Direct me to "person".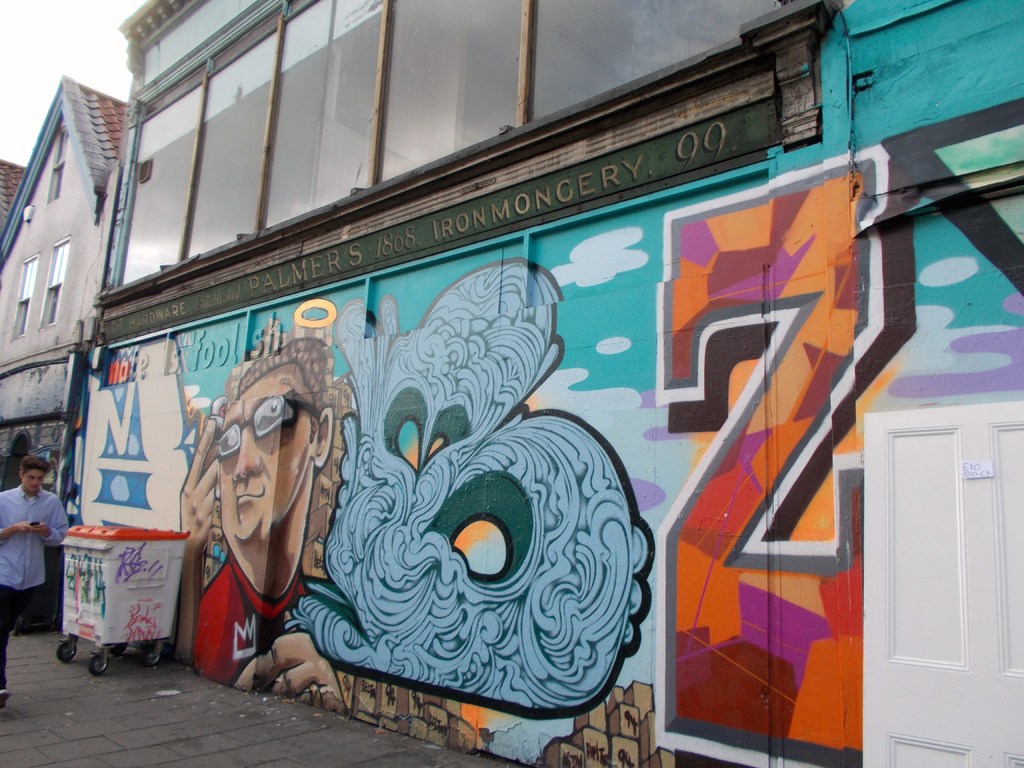
Direction: [x1=0, y1=450, x2=72, y2=714].
